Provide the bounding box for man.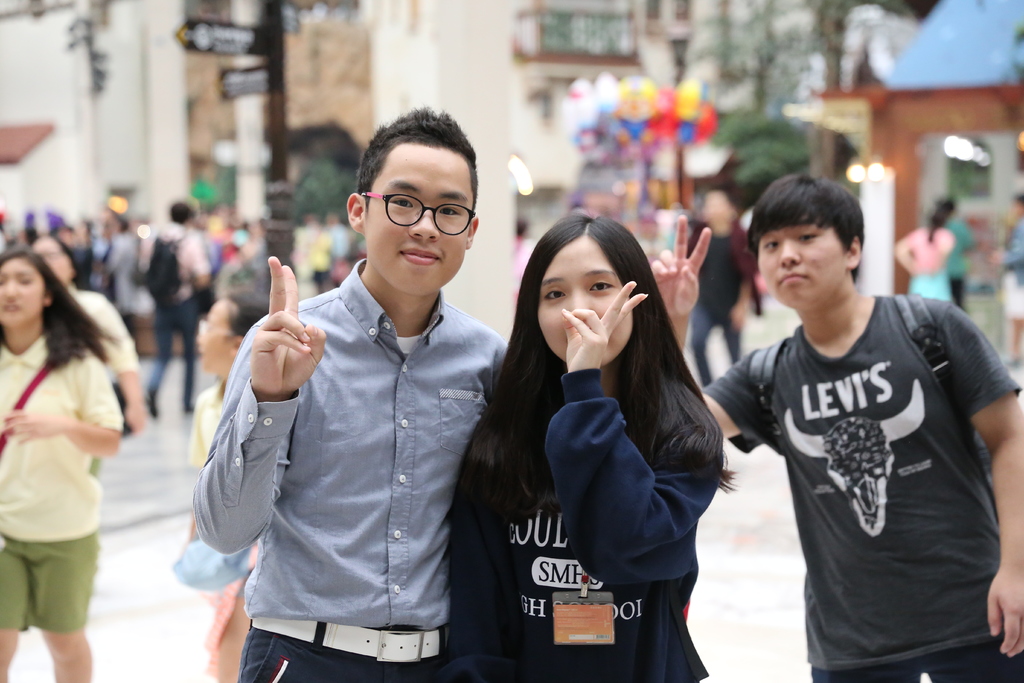
box=[650, 176, 1023, 682].
